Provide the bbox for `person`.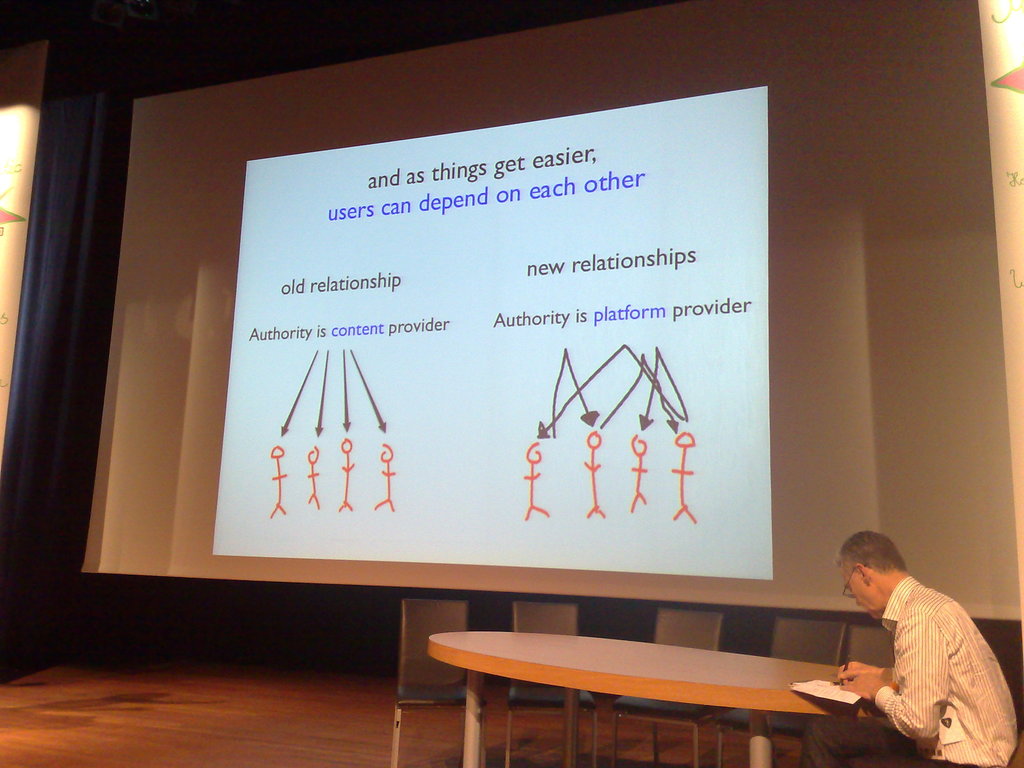
bbox(821, 525, 997, 762).
